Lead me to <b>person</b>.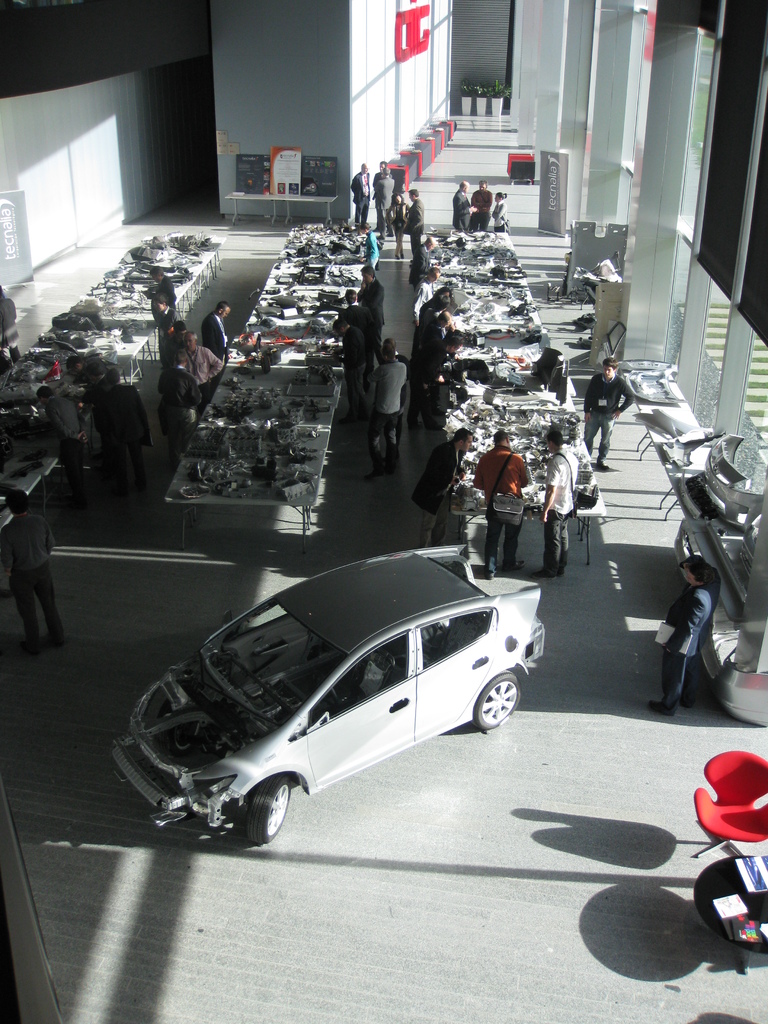
Lead to 159 314 200 386.
